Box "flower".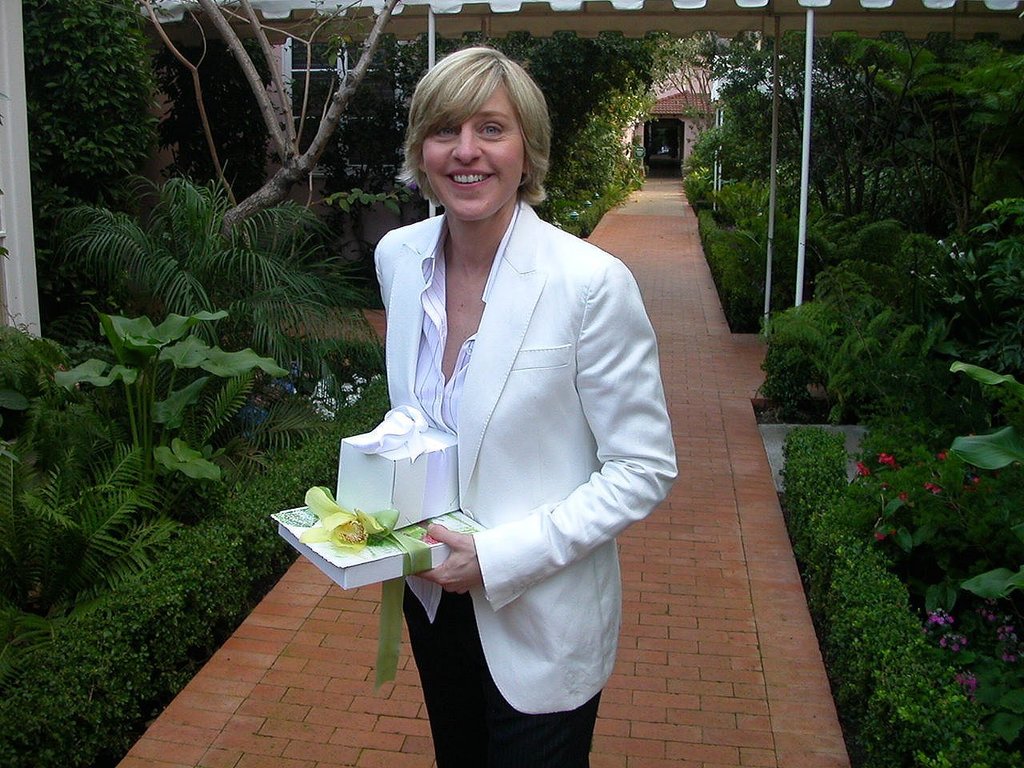
849, 463, 878, 482.
